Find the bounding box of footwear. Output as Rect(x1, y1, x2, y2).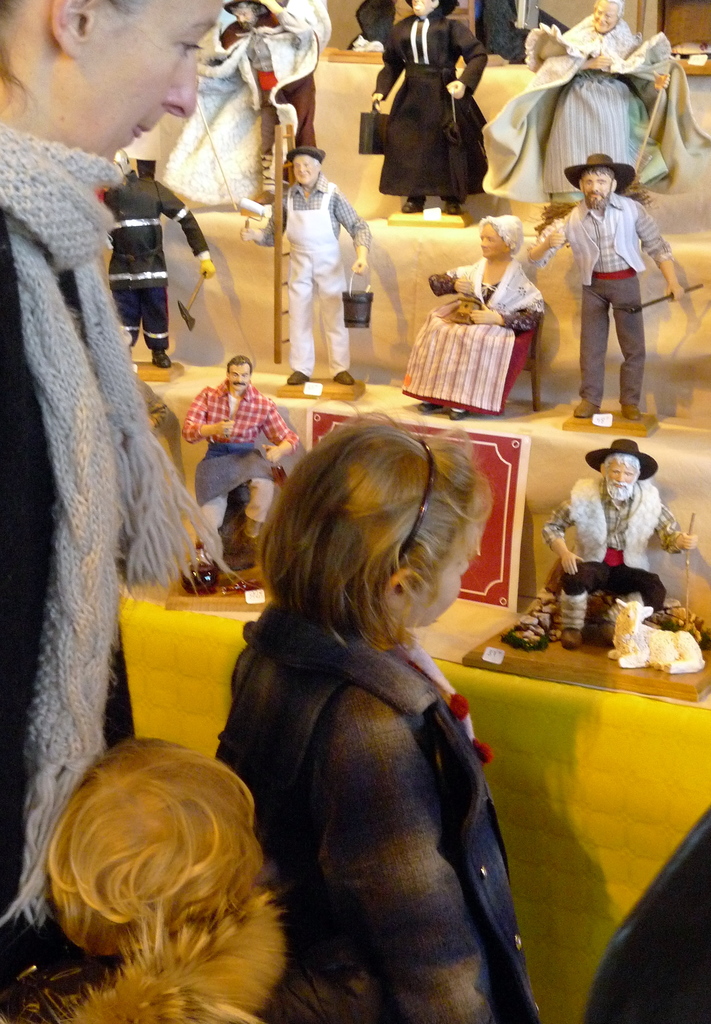
Rect(404, 198, 423, 211).
